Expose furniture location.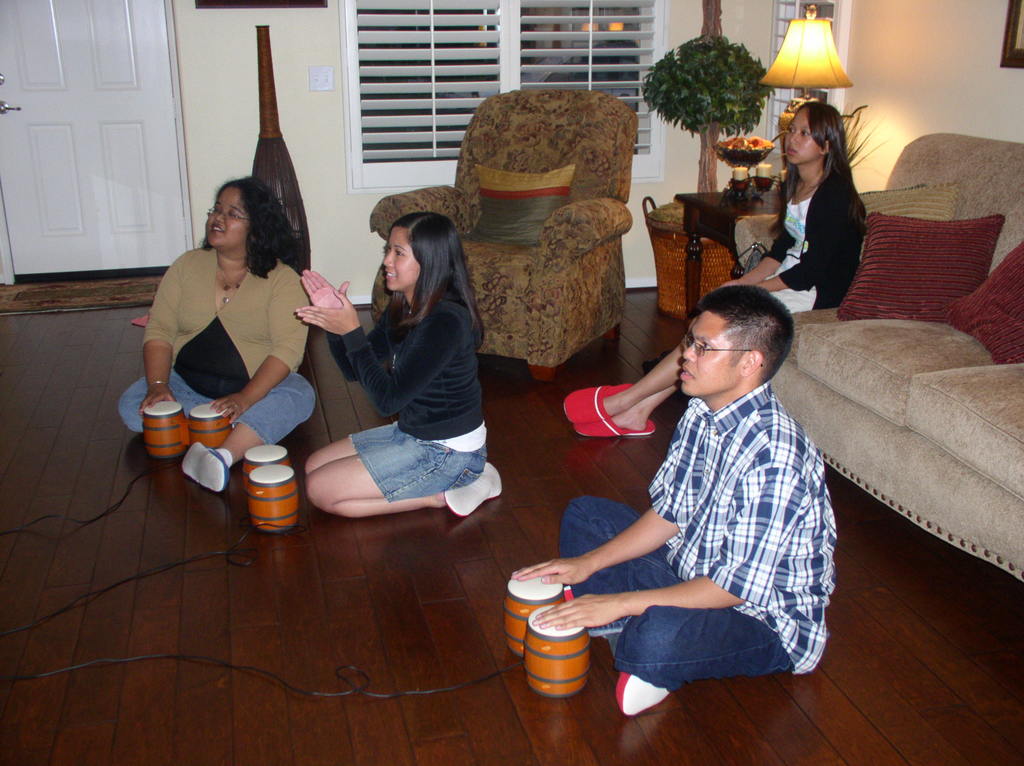
Exposed at [733,132,1023,585].
